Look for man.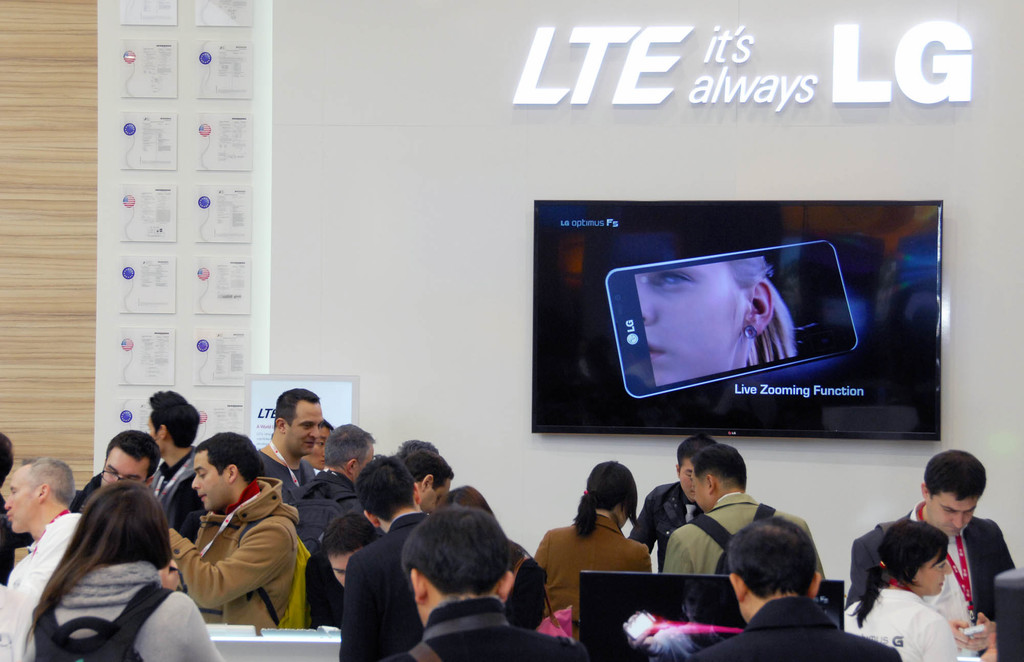
Found: [x1=321, y1=513, x2=391, y2=583].
